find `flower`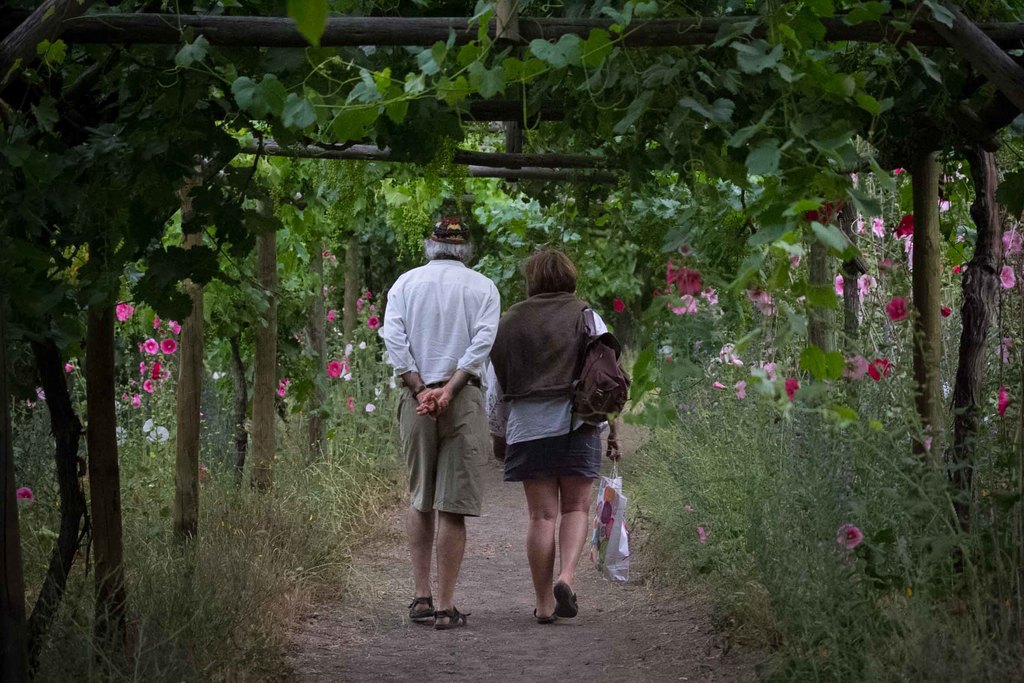
[left=148, top=424, right=170, bottom=441]
